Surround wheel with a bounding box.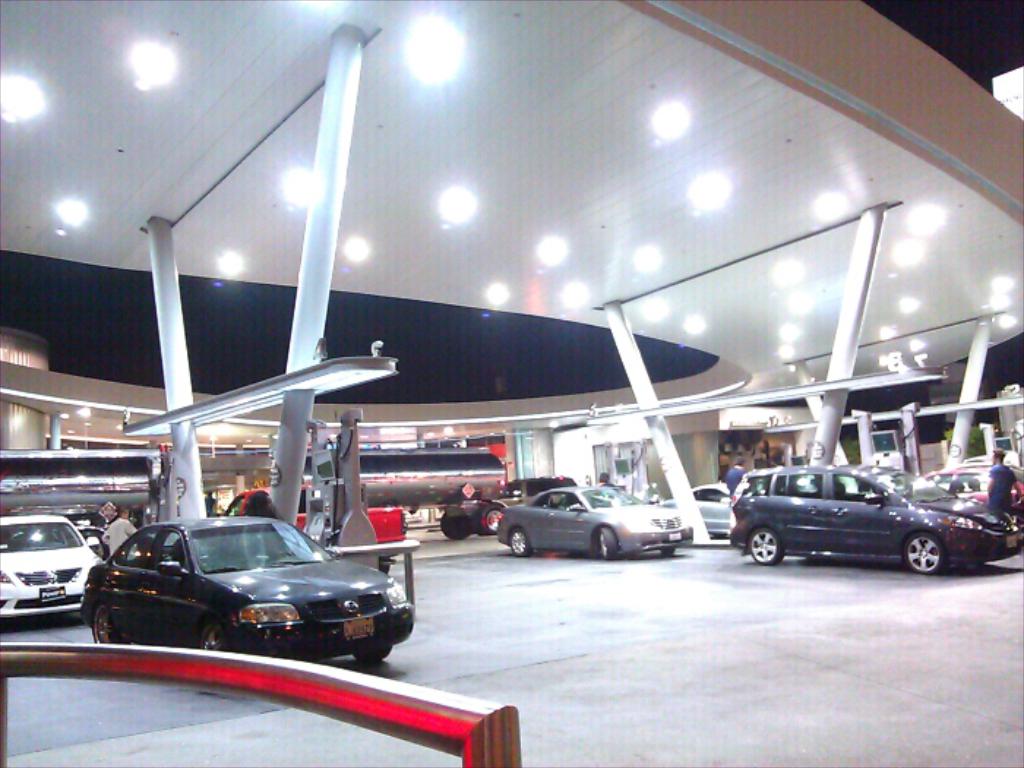
<box>0,614,15,638</box>.
